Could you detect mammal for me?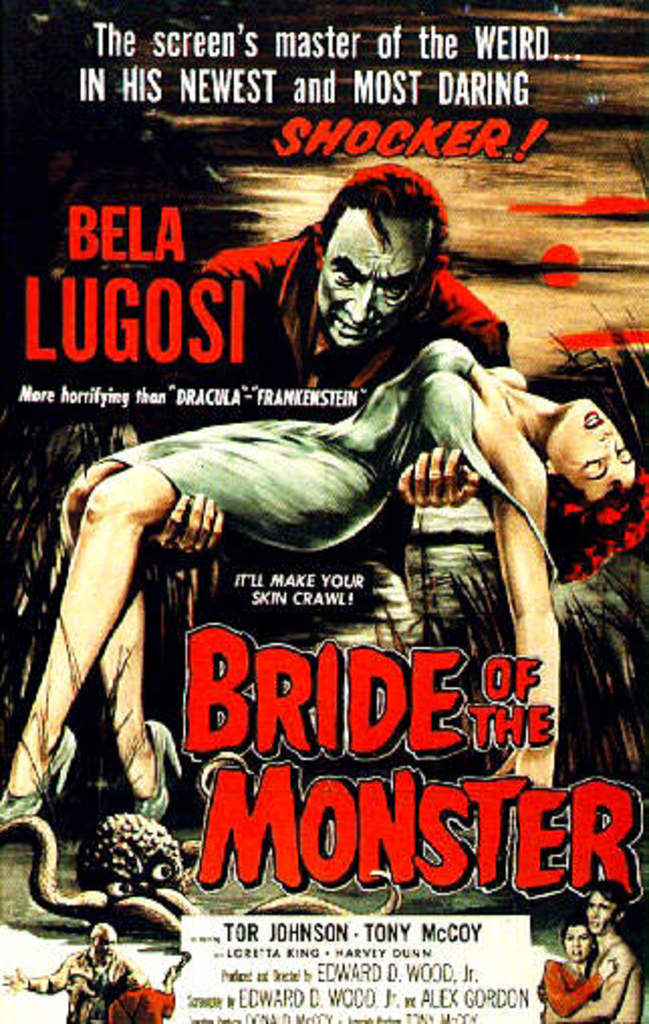
Detection result: 0 333 647 824.
